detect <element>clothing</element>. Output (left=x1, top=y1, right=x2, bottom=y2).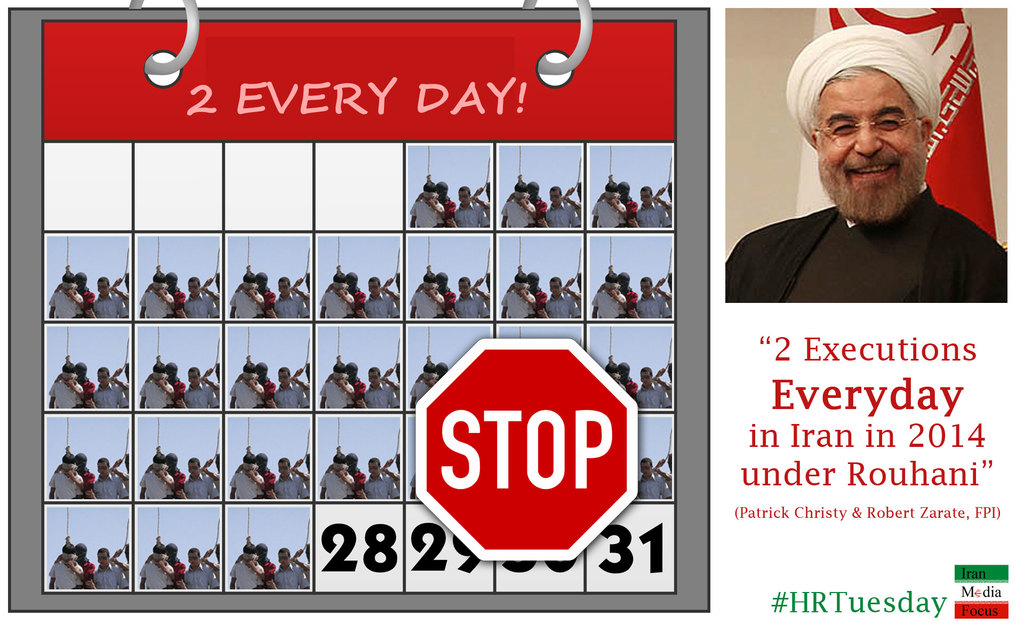
(left=499, top=286, right=536, bottom=320).
